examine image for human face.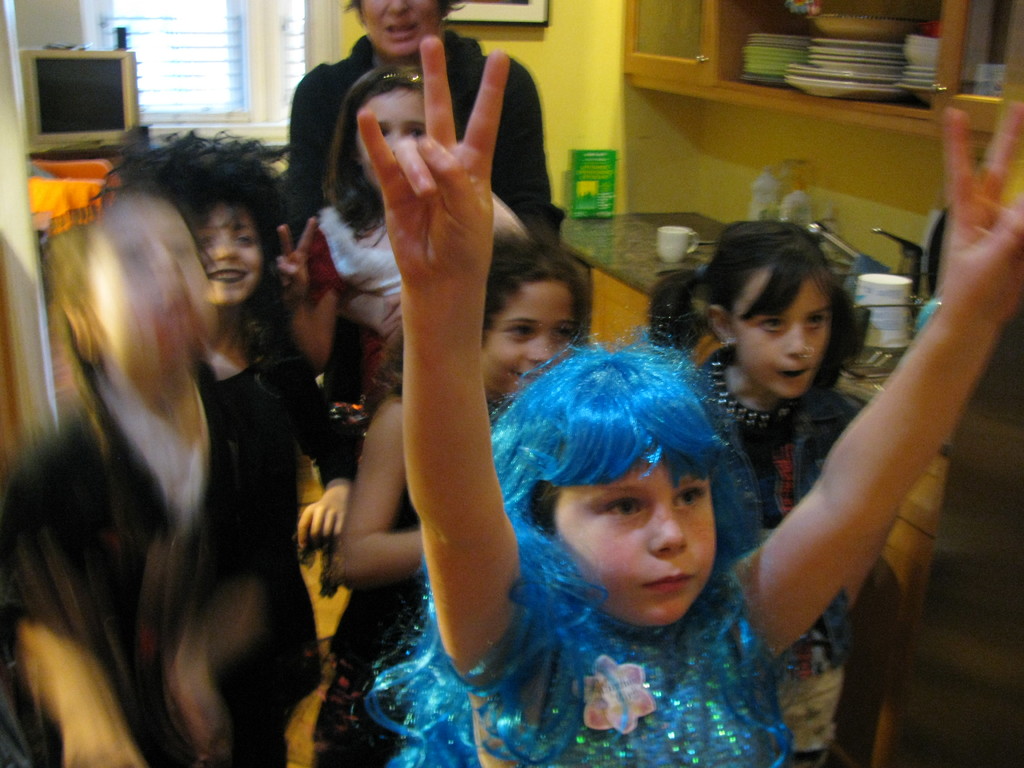
Examination result: 361, 0, 444, 62.
